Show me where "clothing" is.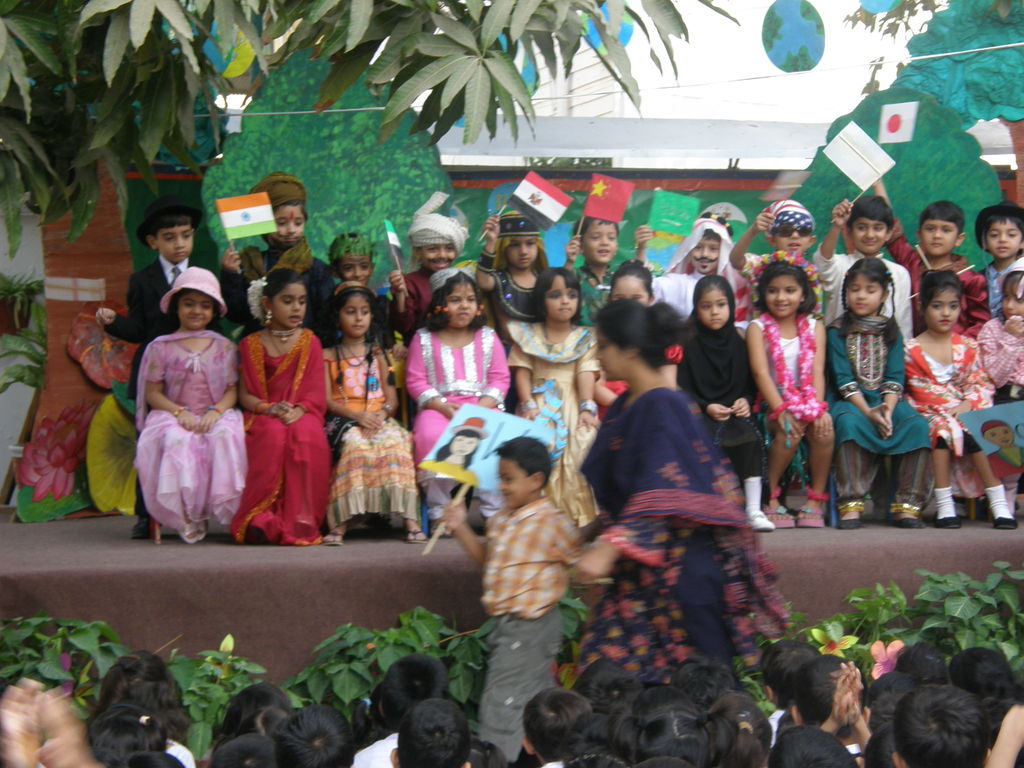
"clothing" is at 477, 264, 558, 317.
